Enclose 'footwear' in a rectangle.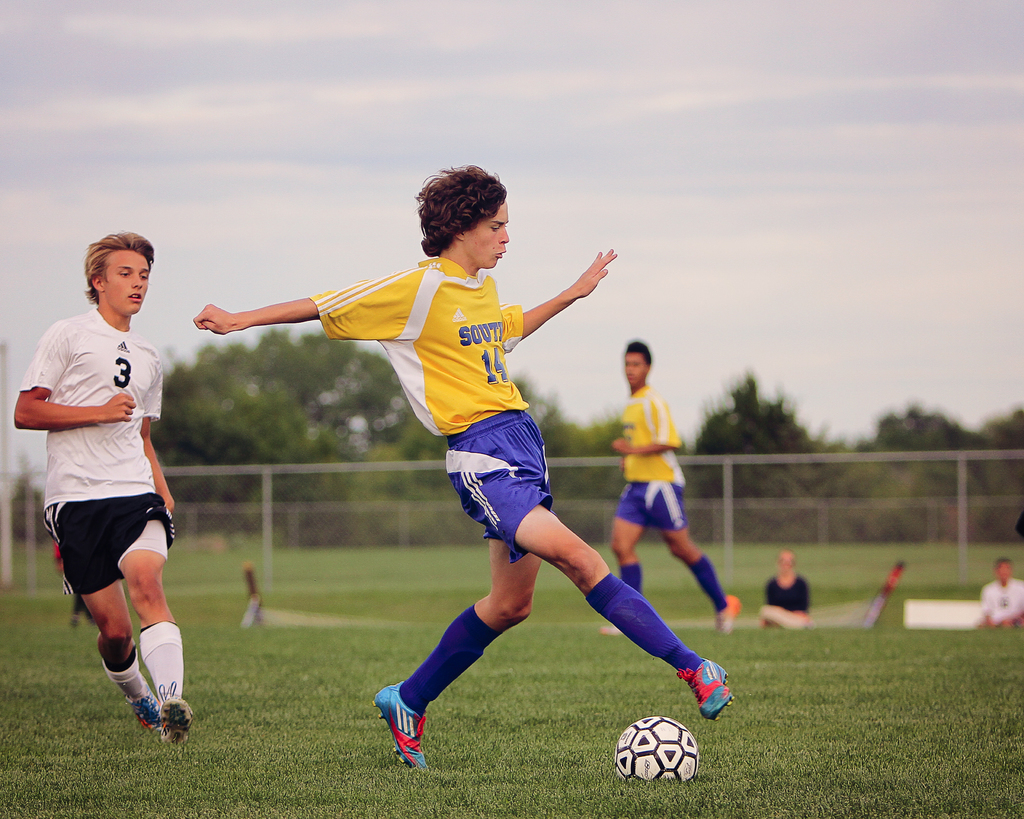
bbox=(157, 683, 196, 755).
